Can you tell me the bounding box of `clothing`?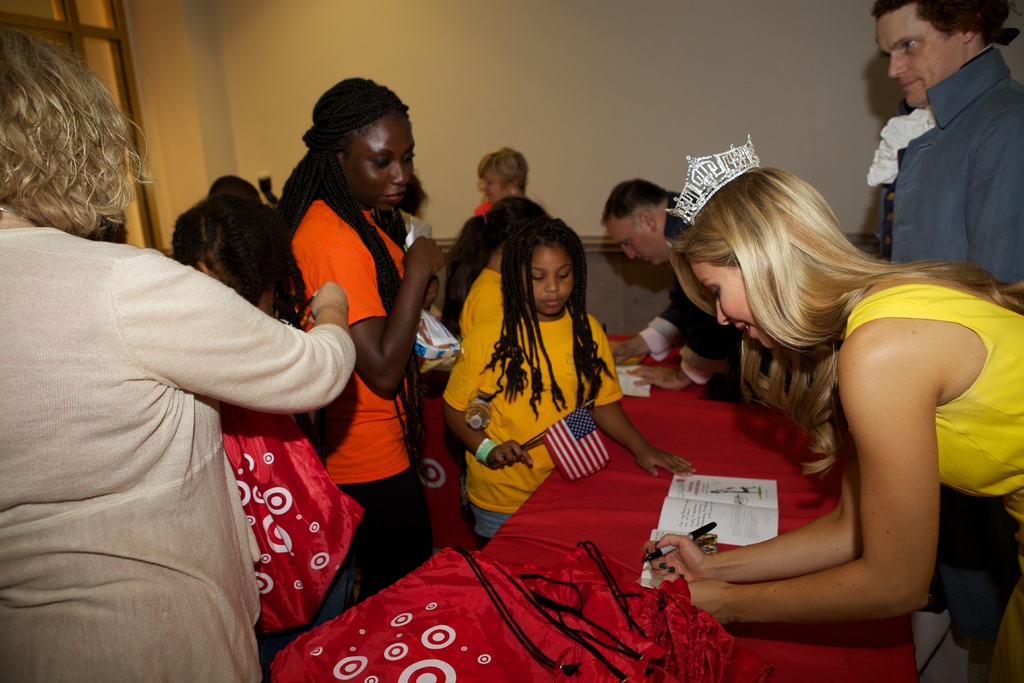
BBox(291, 199, 431, 596).
